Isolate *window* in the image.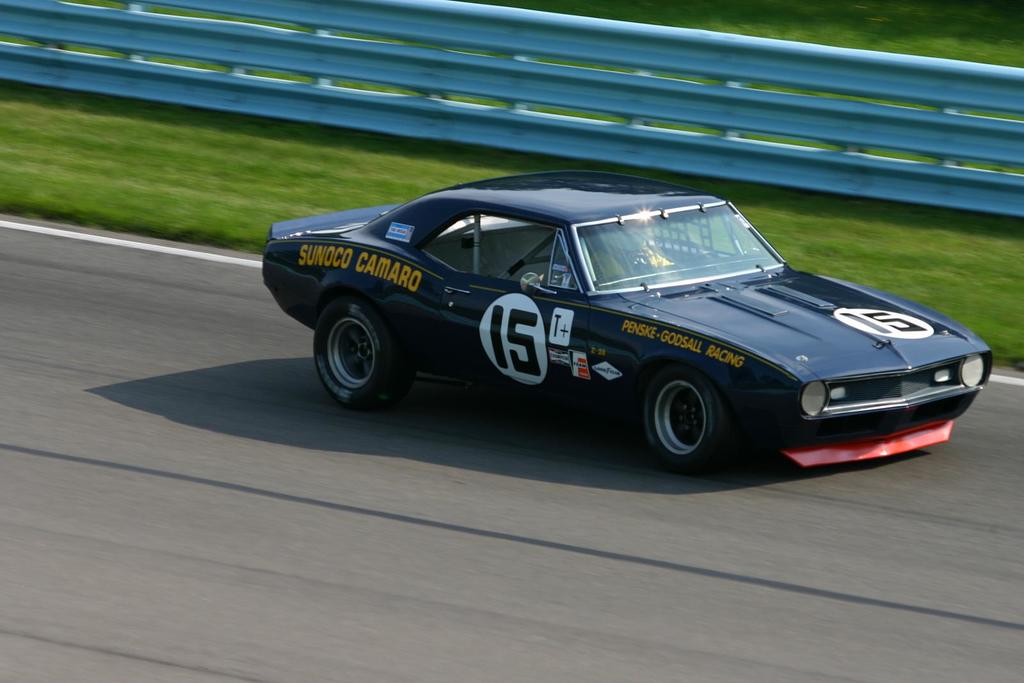
Isolated region: [x1=475, y1=209, x2=561, y2=290].
